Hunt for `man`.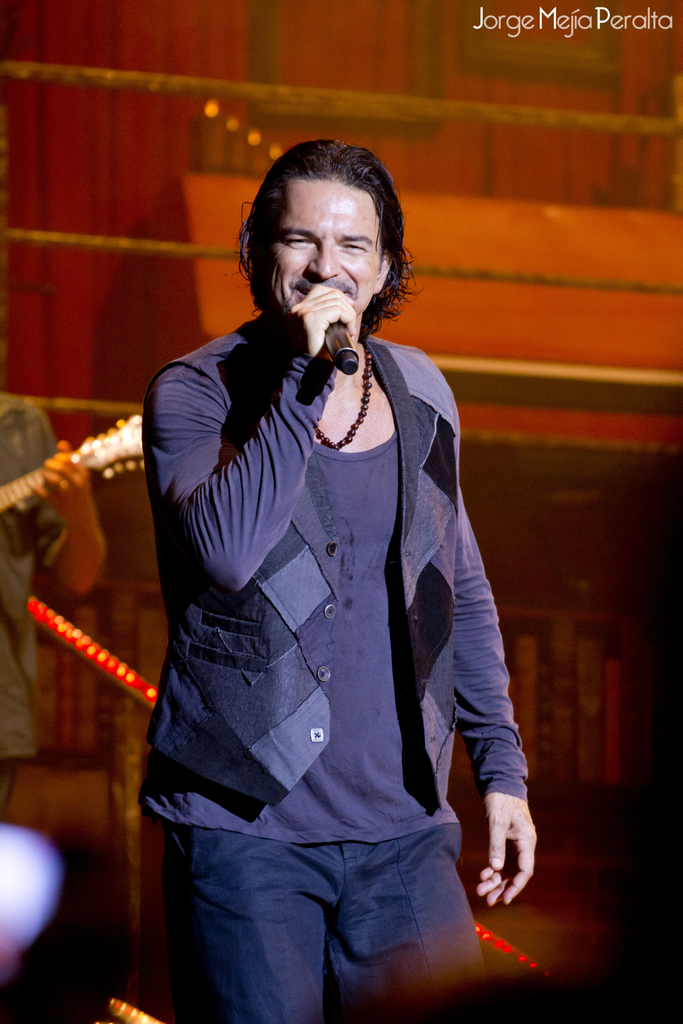
Hunted down at (0,392,108,821).
